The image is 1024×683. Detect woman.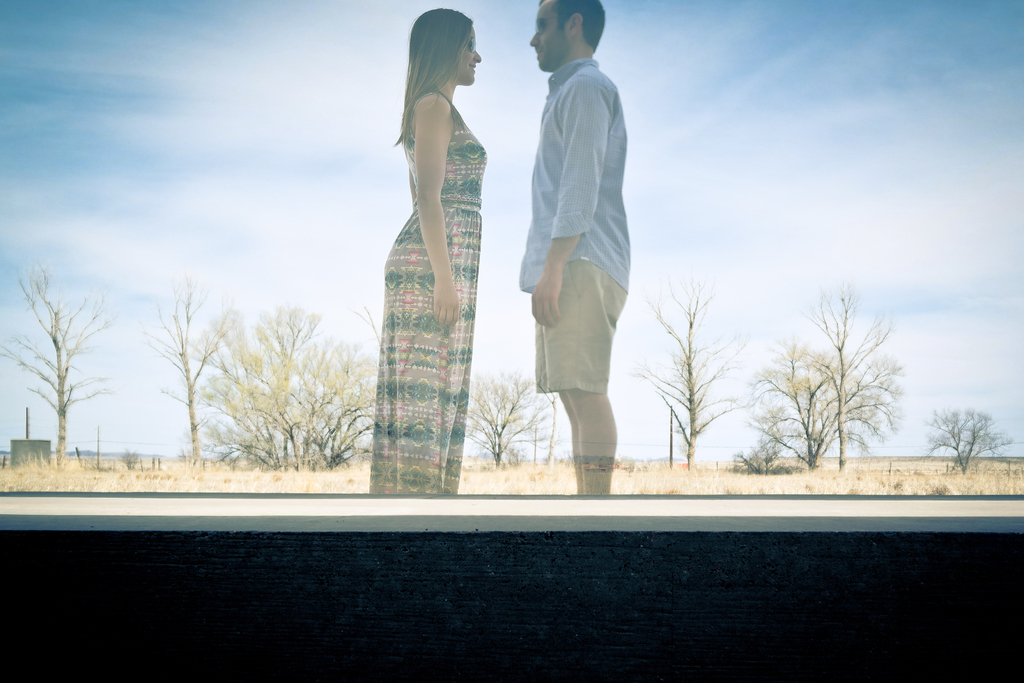
Detection: [x1=366, y1=4, x2=493, y2=494].
